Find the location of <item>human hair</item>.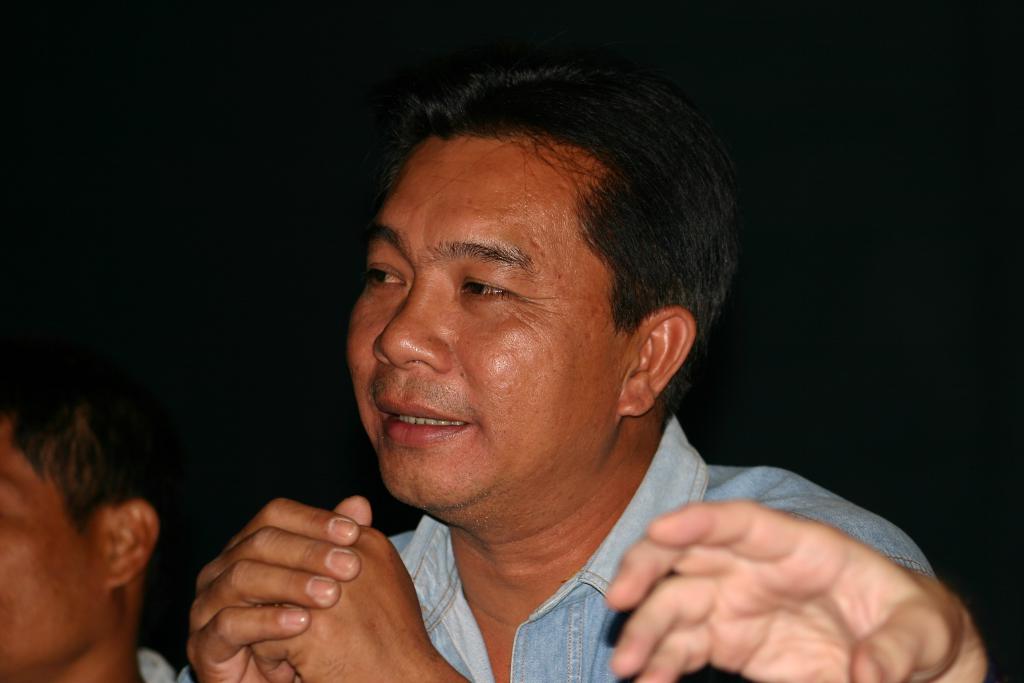
Location: (left=341, top=45, right=727, bottom=408).
